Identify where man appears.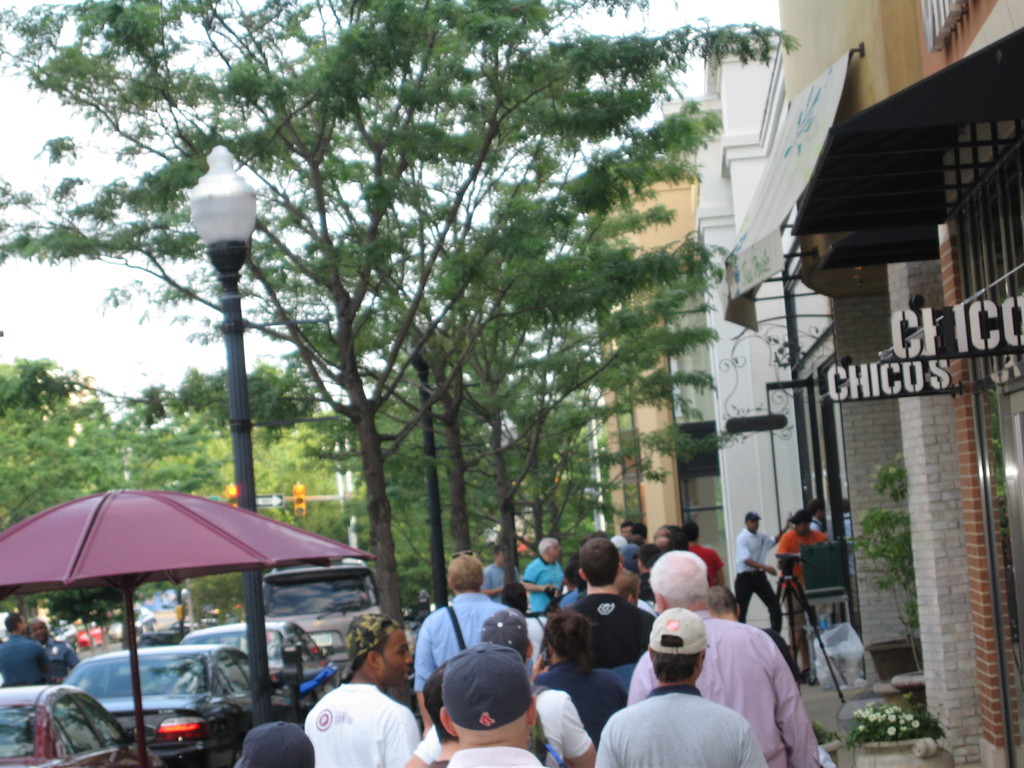
Appears at box=[621, 524, 652, 564].
